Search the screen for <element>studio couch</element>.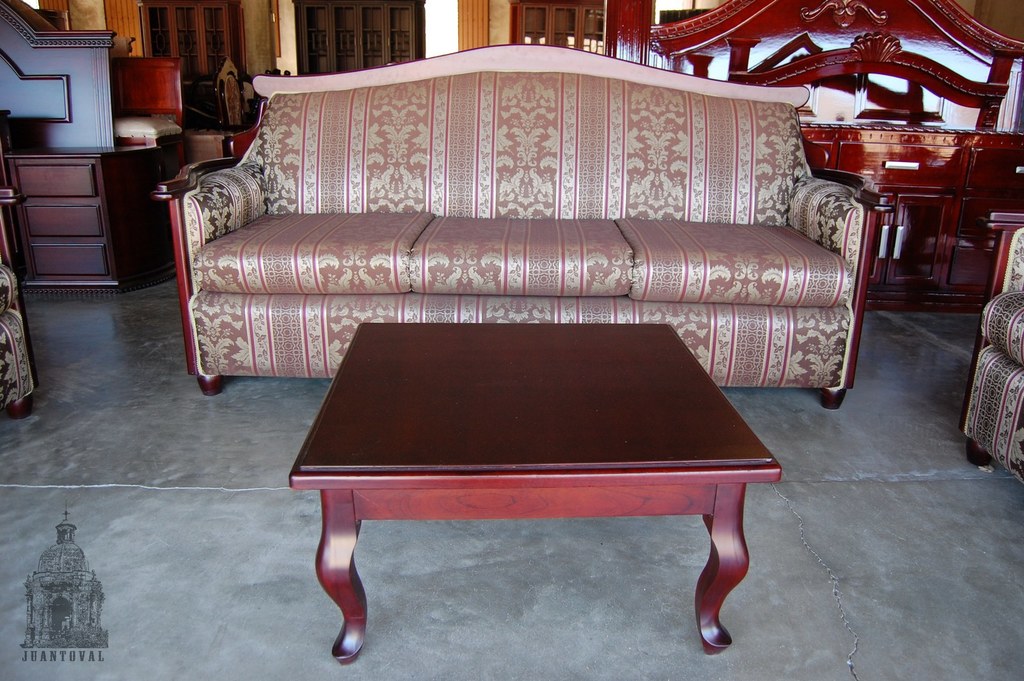
Found at x1=948, y1=204, x2=1023, y2=500.
